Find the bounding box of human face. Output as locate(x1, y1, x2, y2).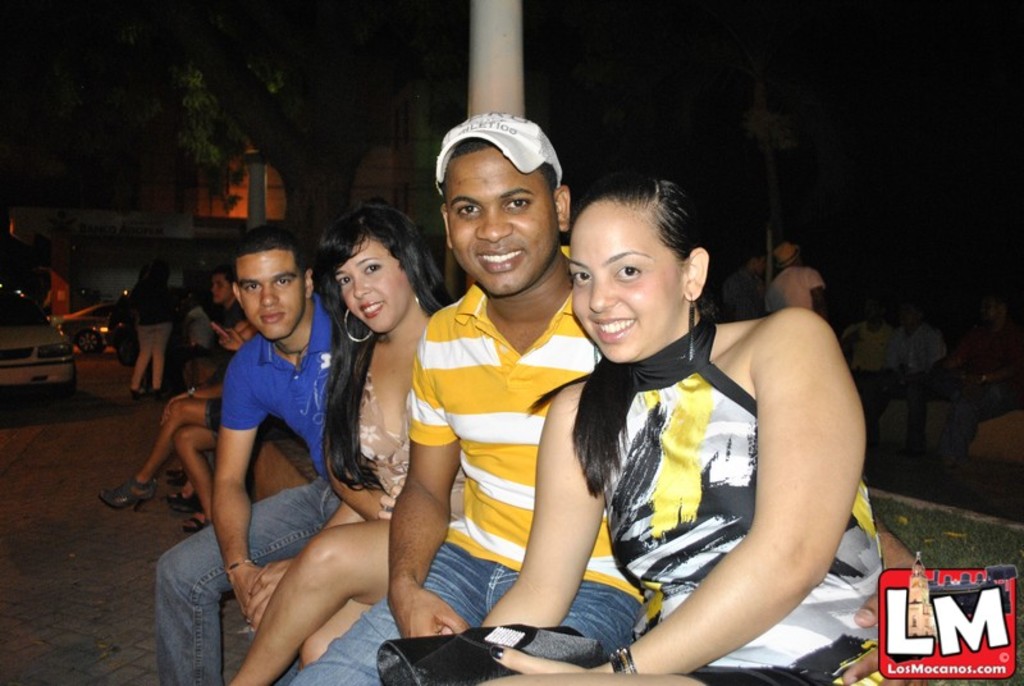
locate(444, 148, 562, 298).
